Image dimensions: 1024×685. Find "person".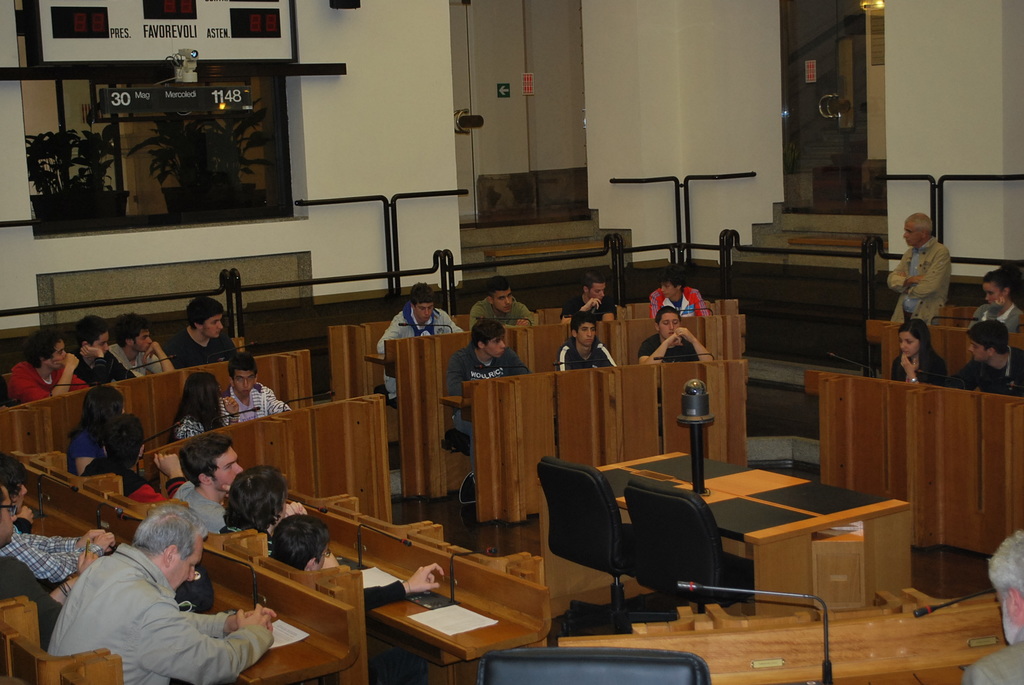
(left=559, top=320, right=623, bottom=375).
